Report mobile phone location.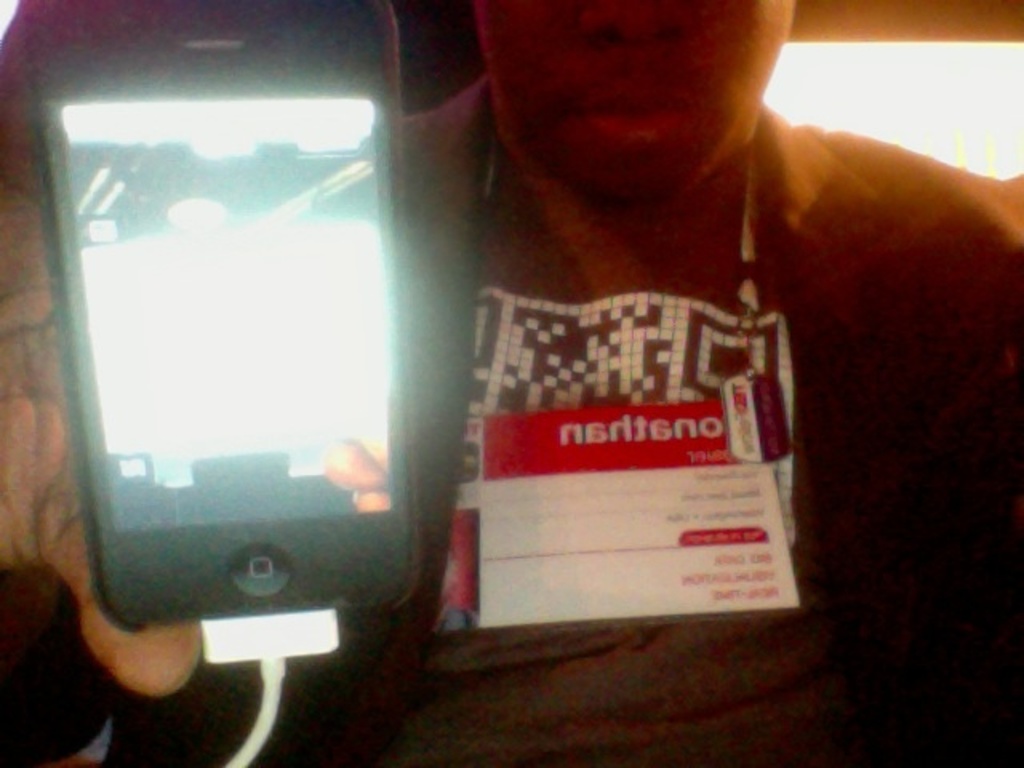
Report: bbox(26, 0, 426, 632).
